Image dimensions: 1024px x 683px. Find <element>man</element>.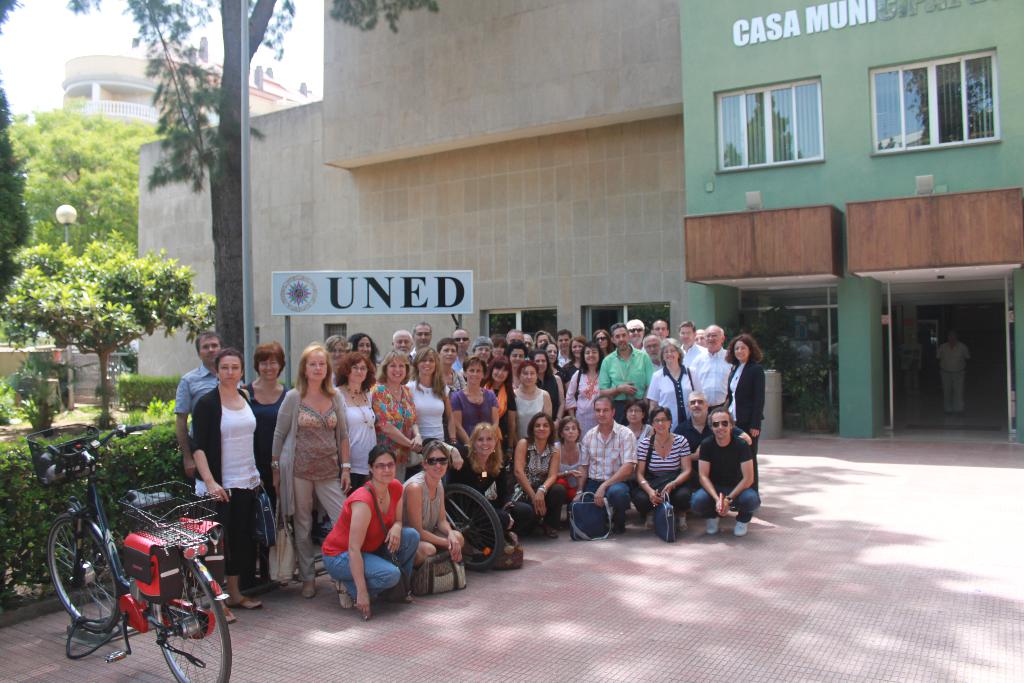
(left=173, top=331, right=243, bottom=477).
